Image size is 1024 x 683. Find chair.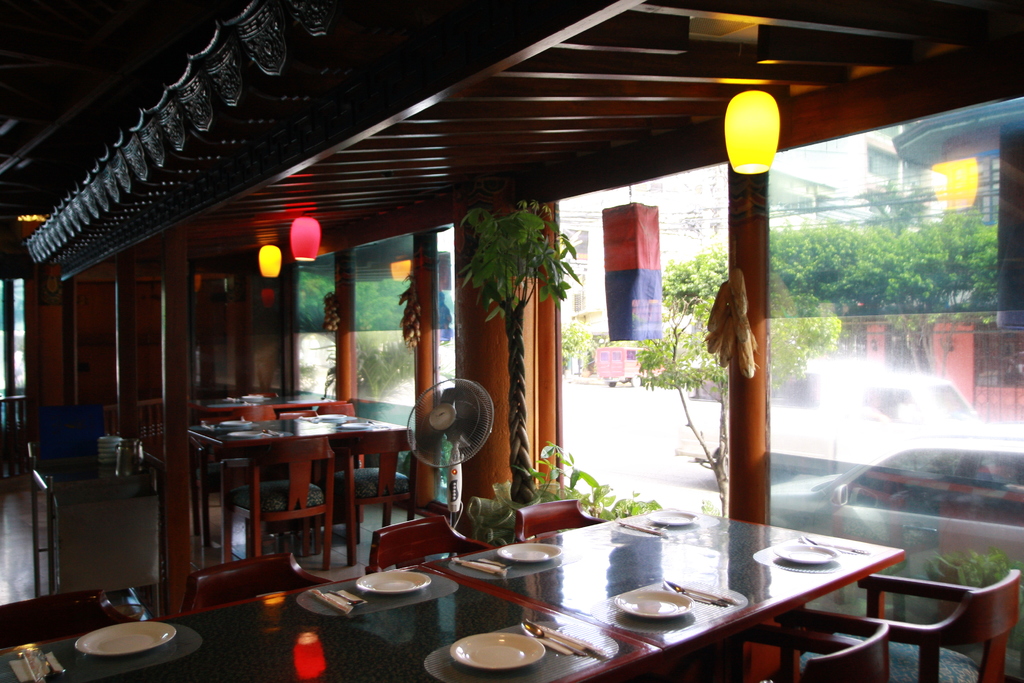
274/409/351/536.
